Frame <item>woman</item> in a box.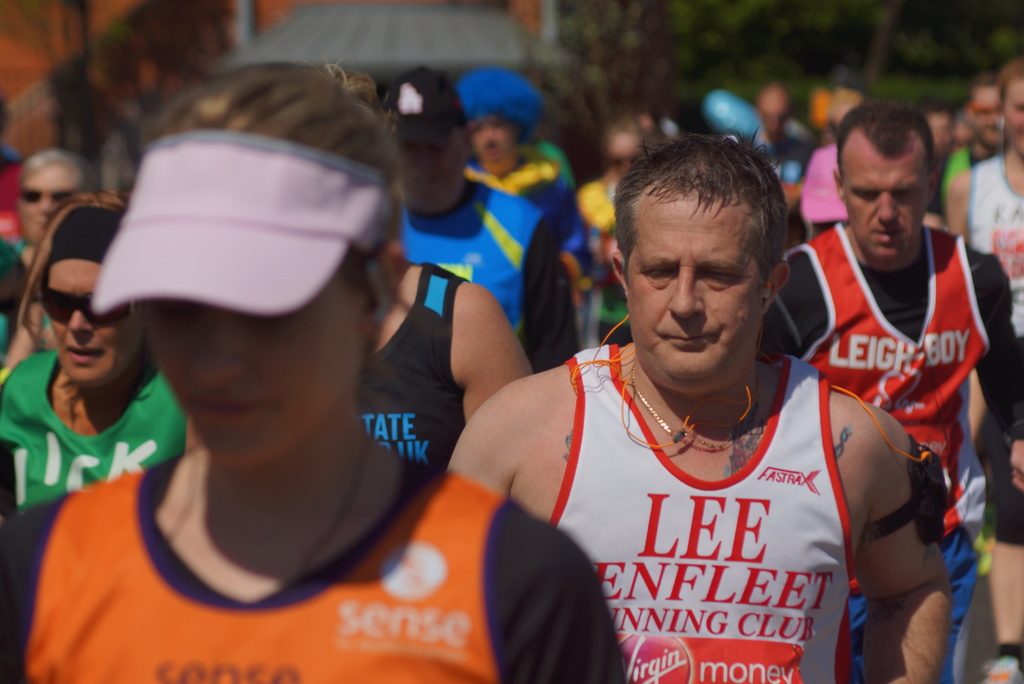
x1=41 y1=78 x2=561 y2=665.
